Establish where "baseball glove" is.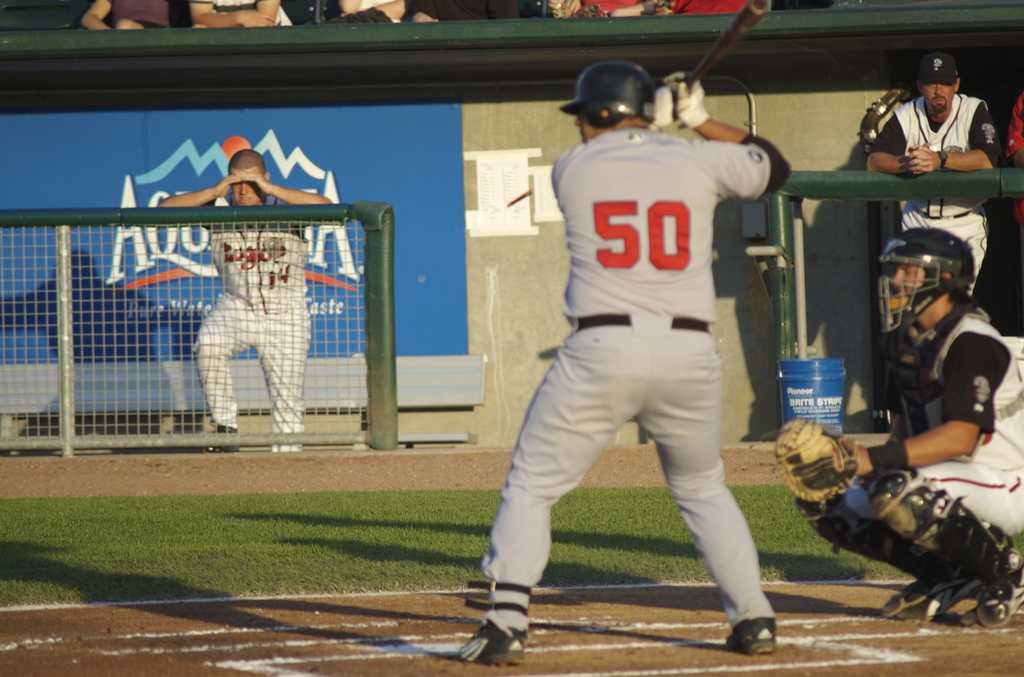
Established at box(753, 415, 860, 510).
